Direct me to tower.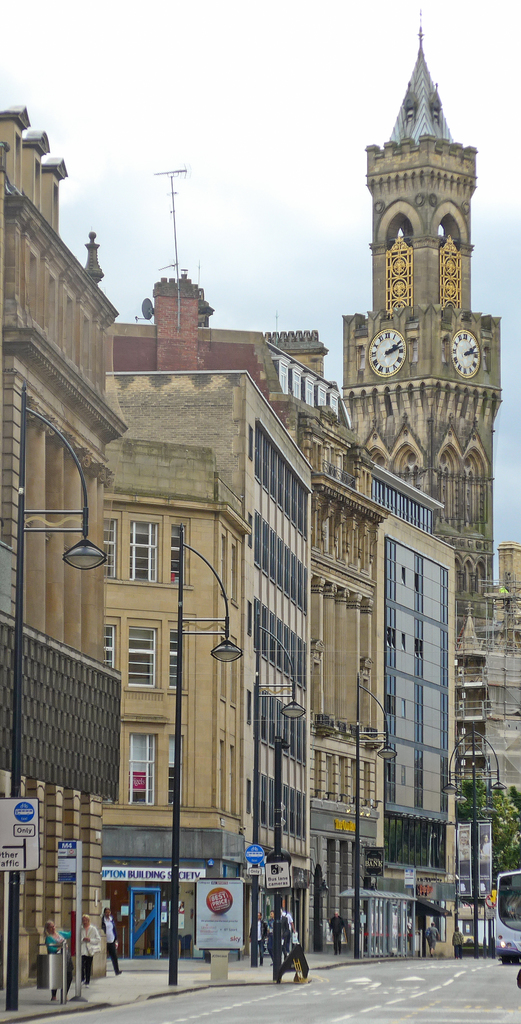
Direction: box=[113, 273, 290, 423].
